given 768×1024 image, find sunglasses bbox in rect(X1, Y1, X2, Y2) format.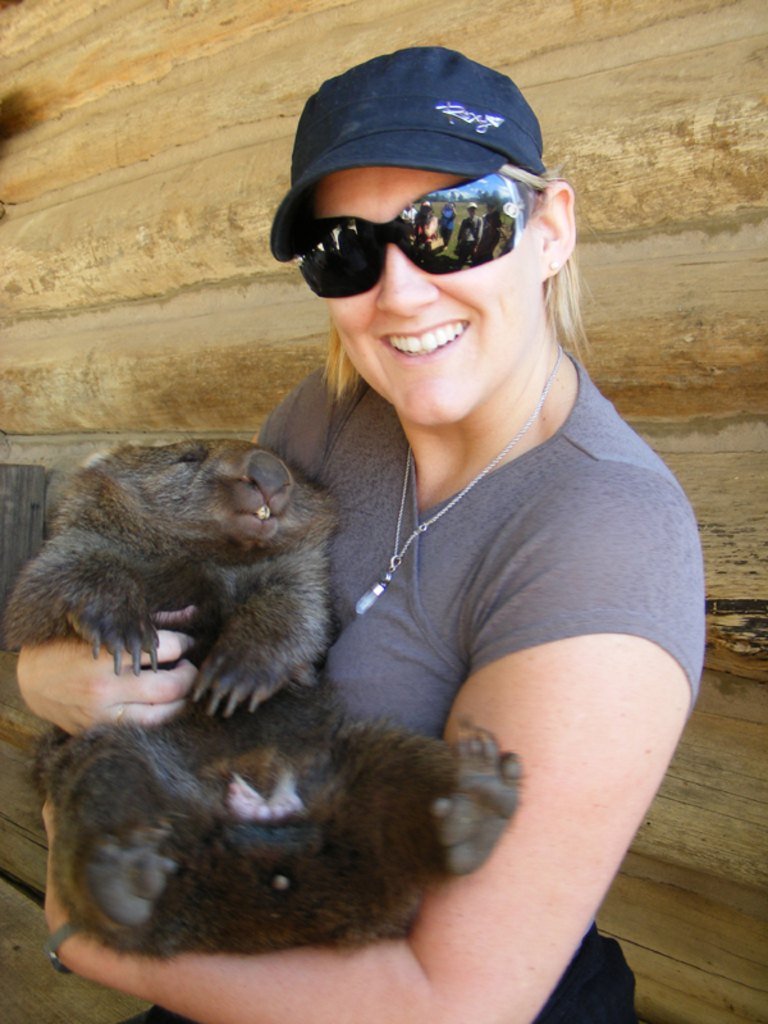
rect(289, 170, 536, 297).
